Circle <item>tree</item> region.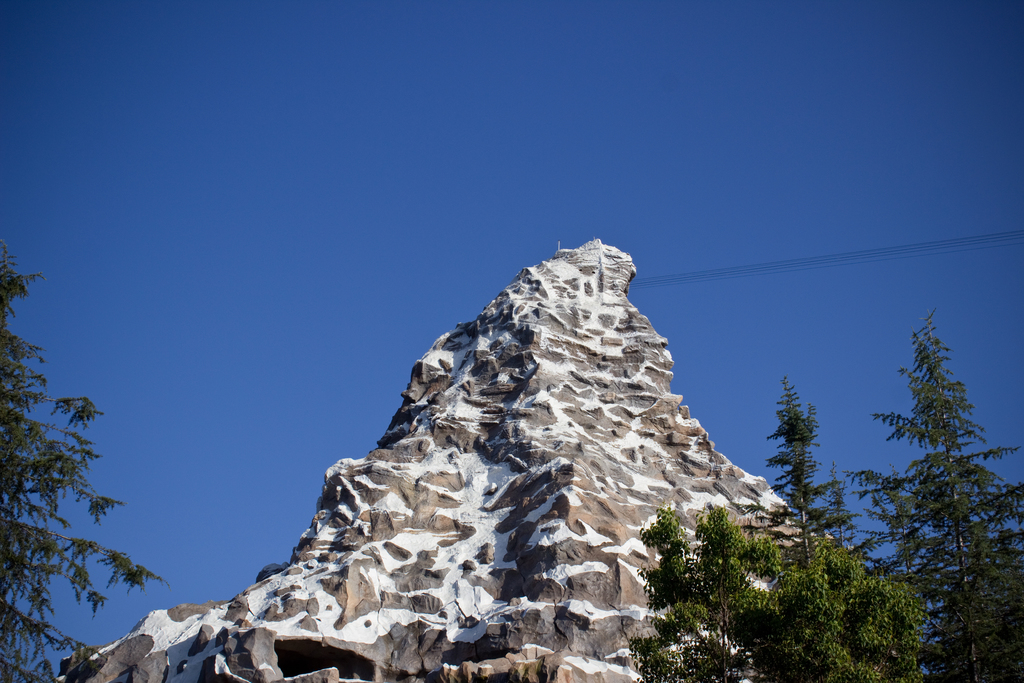
Region: region(0, 237, 166, 682).
